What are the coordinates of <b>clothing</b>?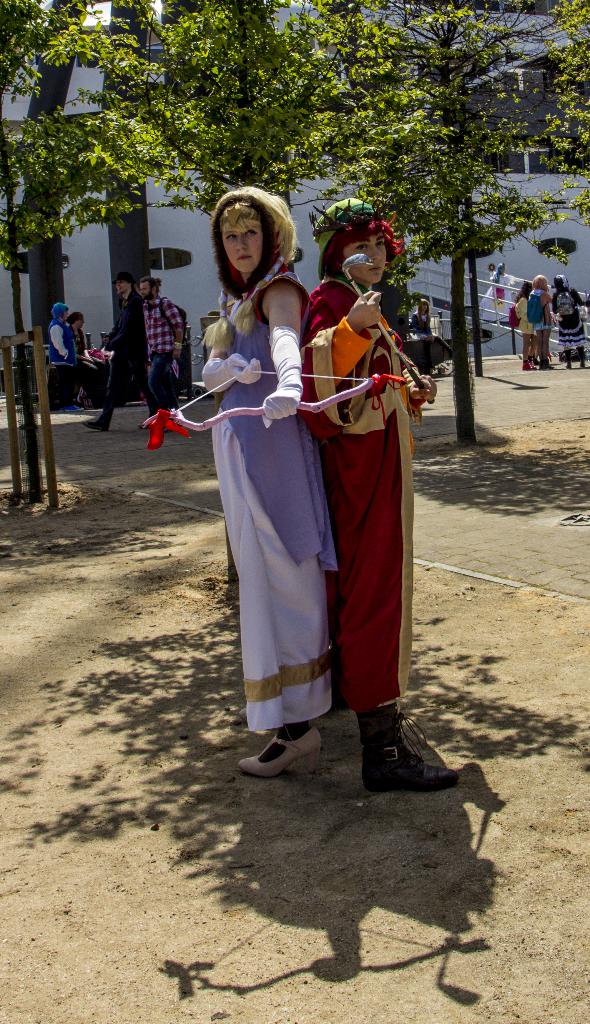
{"x1": 69, "y1": 330, "x2": 88, "y2": 402}.
